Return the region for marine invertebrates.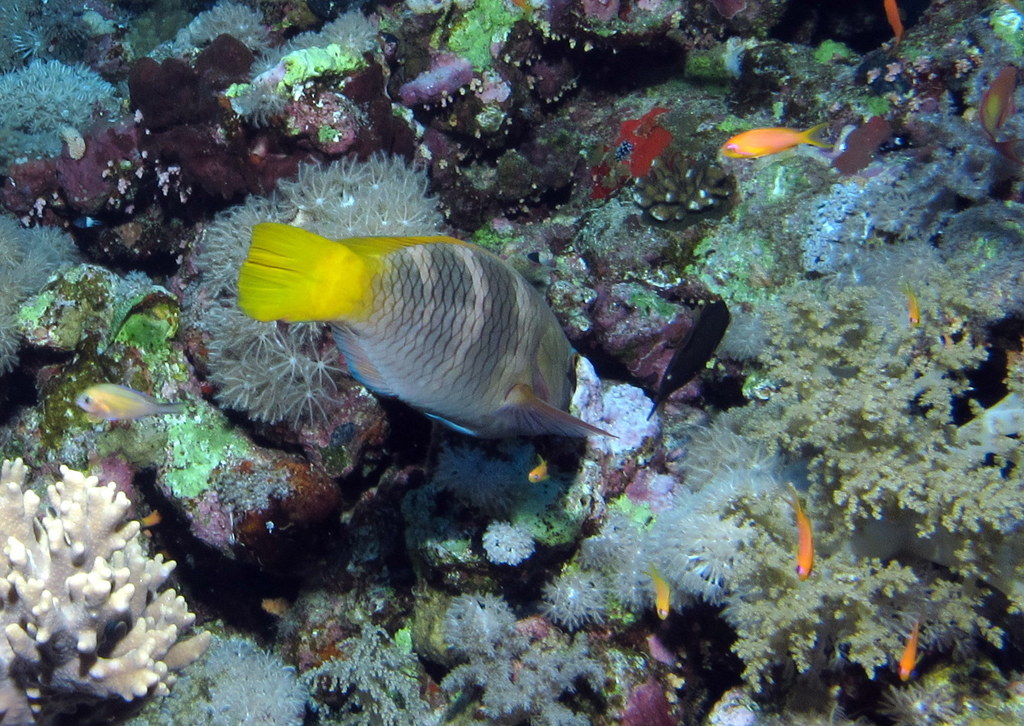
x1=539, y1=403, x2=836, y2=617.
